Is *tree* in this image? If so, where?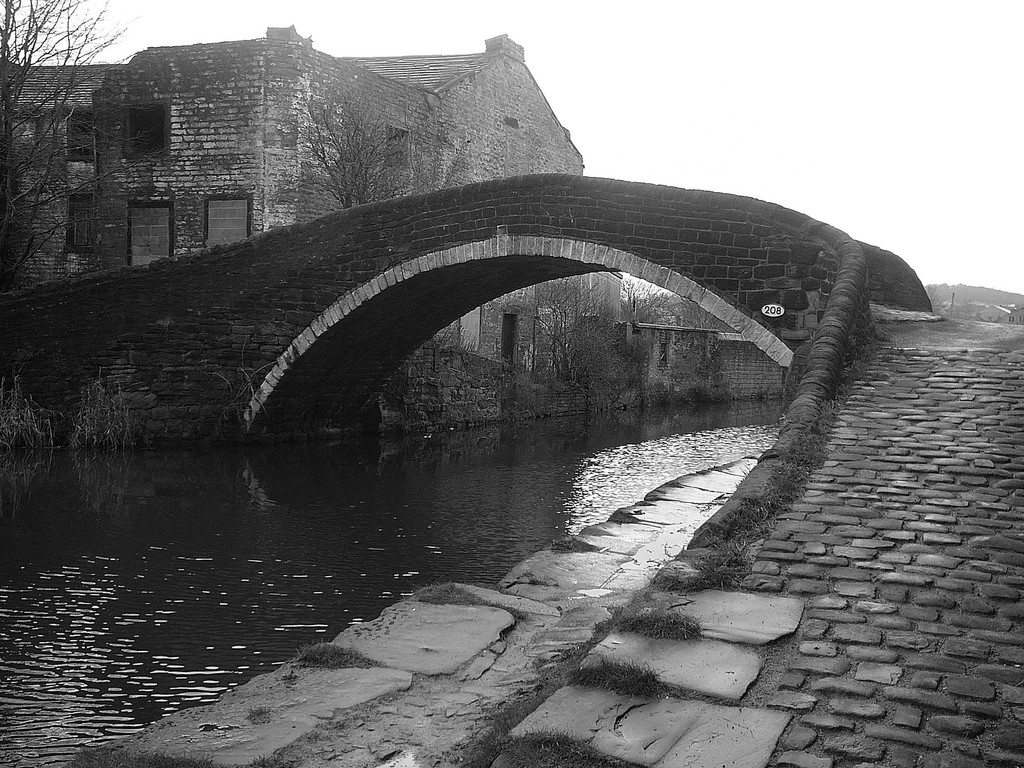
Yes, at (left=1, top=0, right=137, bottom=294).
